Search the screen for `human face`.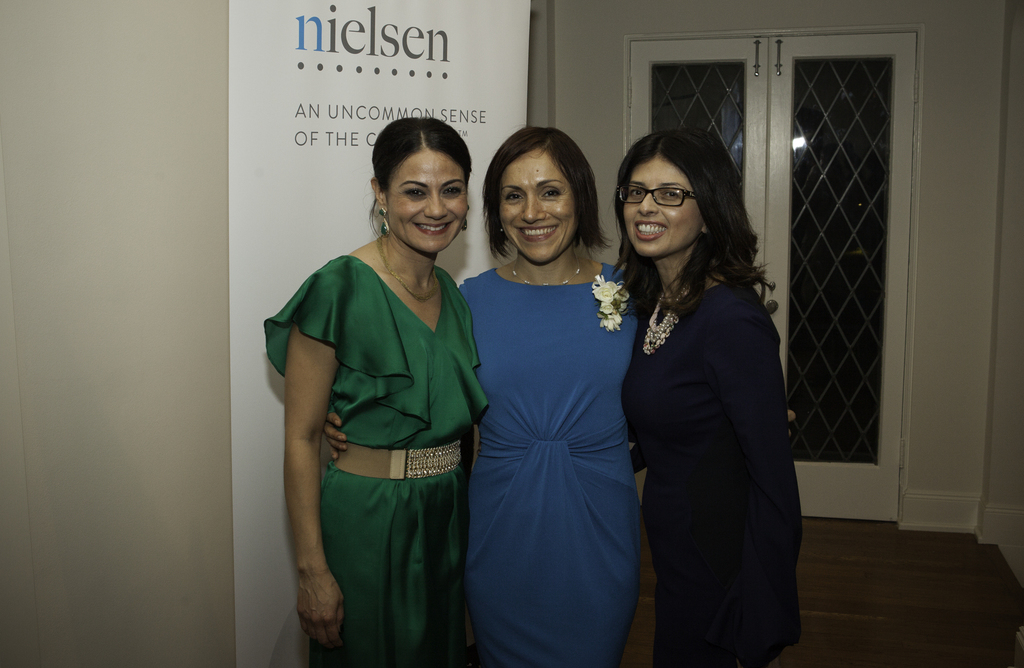
Found at bbox=(492, 148, 577, 259).
